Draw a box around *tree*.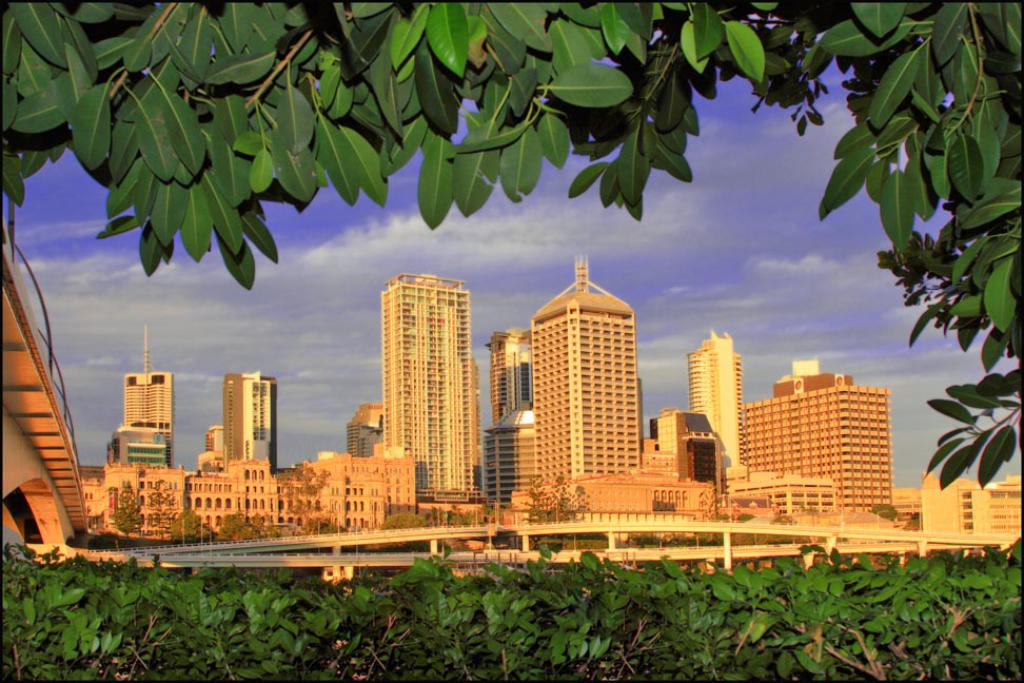
(x1=519, y1=468, x2=592, y2=527).
